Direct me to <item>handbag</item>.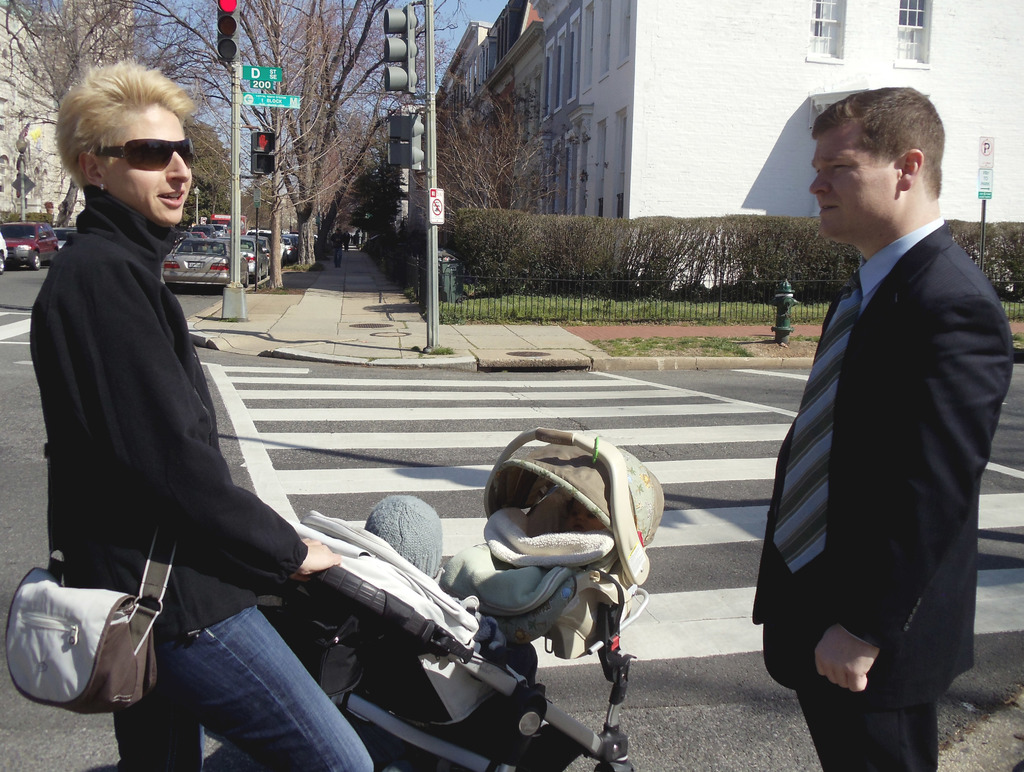
Direction: {"left": 0, "top": 513, "right": 185, "bottom": 713}.
